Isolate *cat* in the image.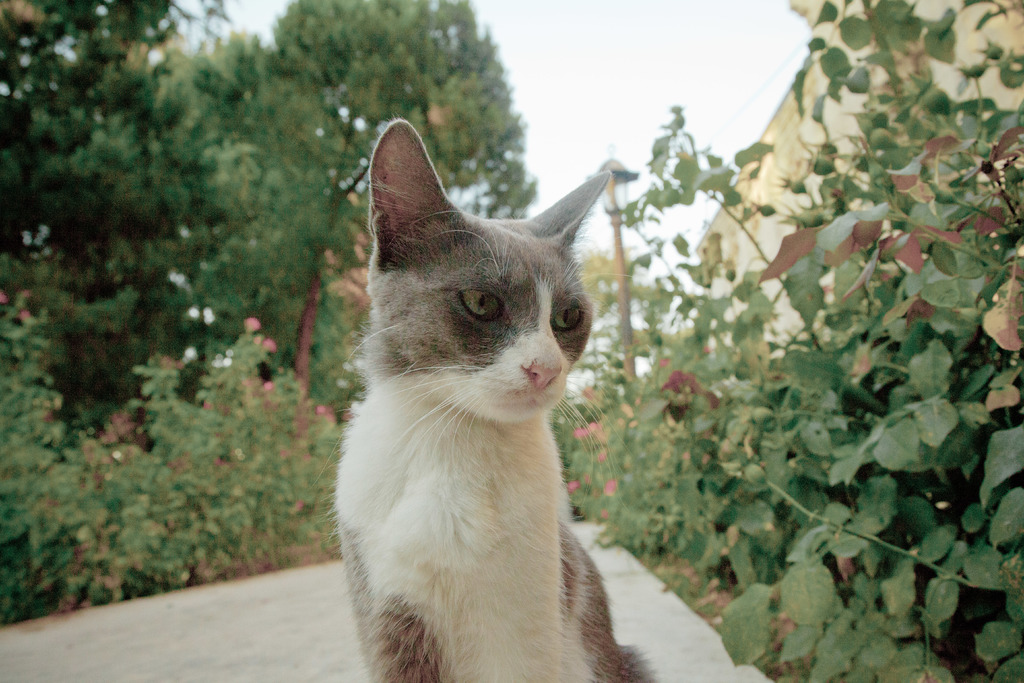
Isolated region: <region>324, 112, 653, 682</region>.
